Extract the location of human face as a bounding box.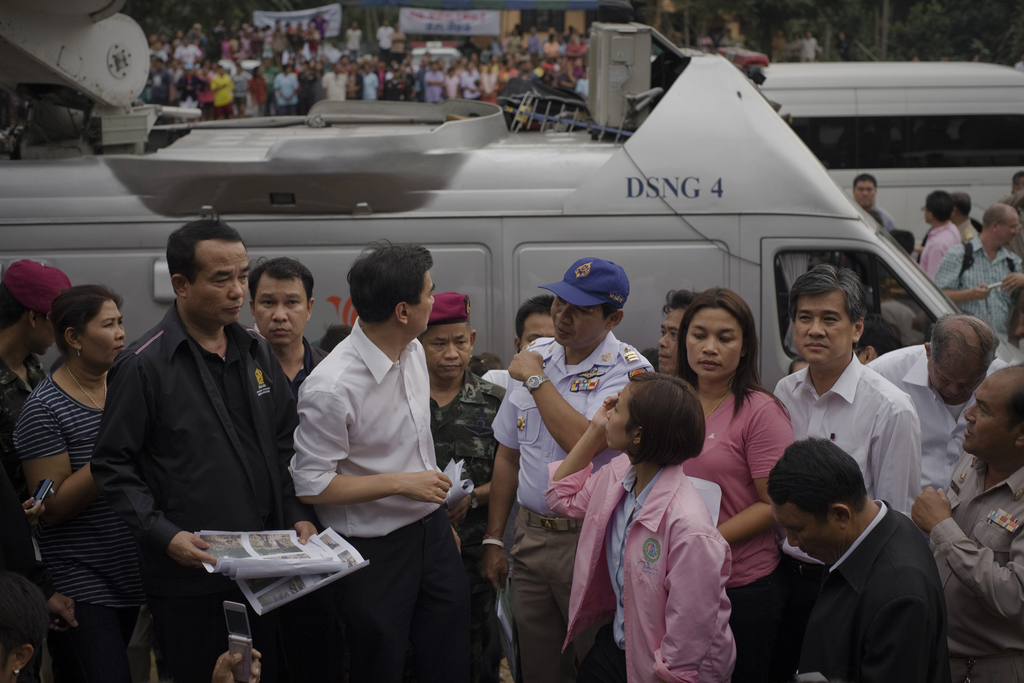
crop(250, 283, 308, 350).
